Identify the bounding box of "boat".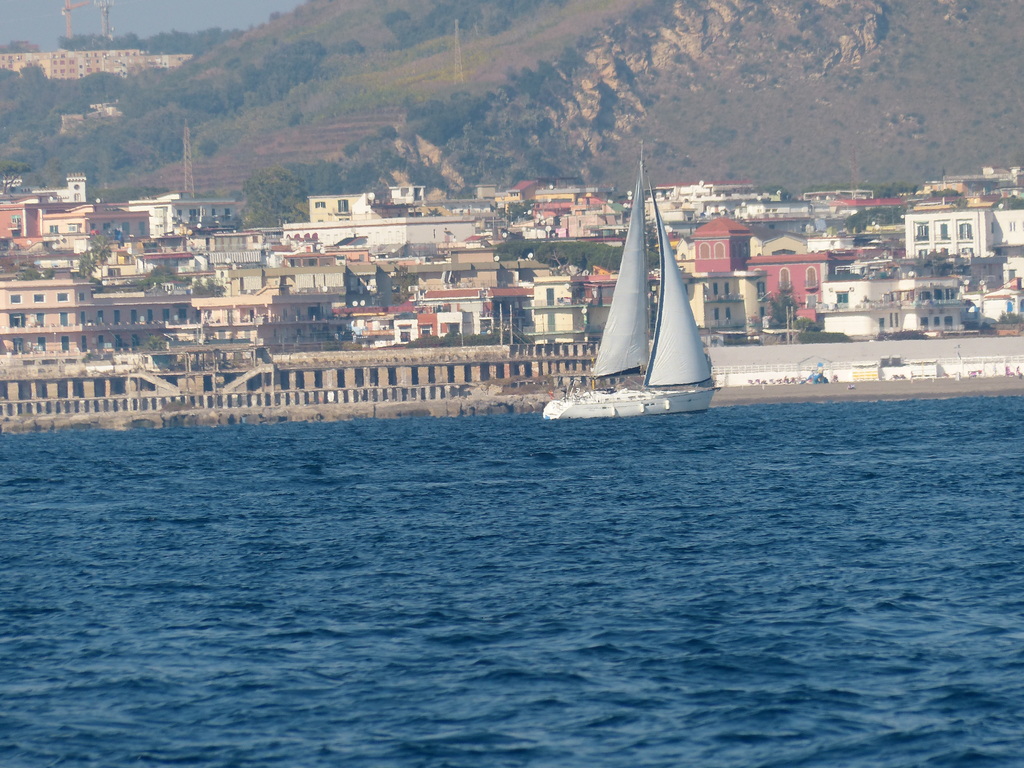
561/173/725/420.
